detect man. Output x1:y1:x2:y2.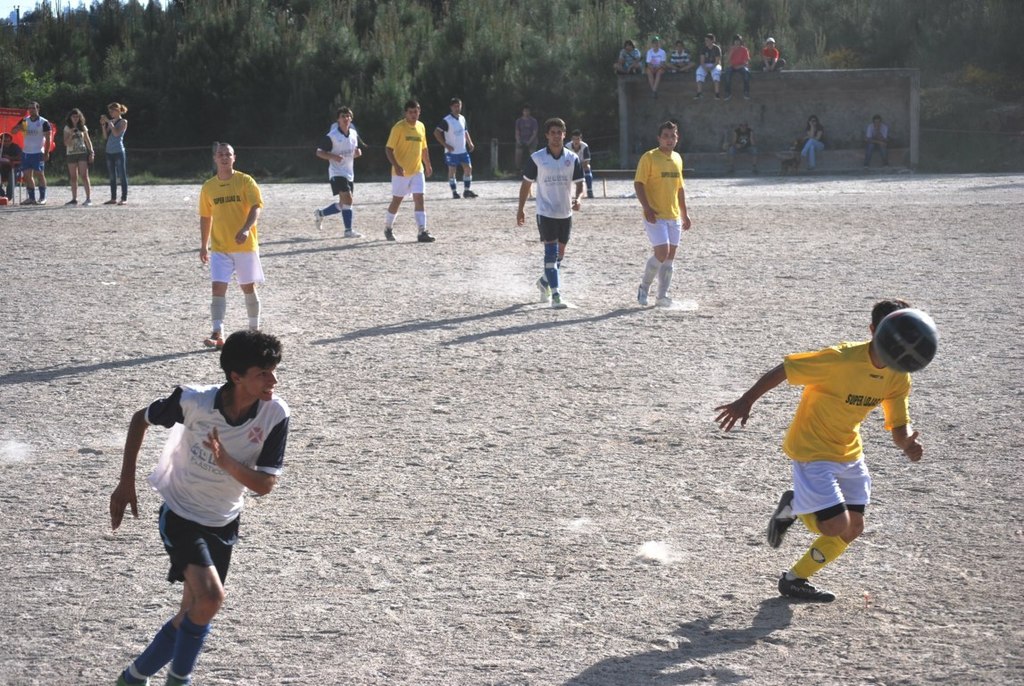
381:98:436:242.
